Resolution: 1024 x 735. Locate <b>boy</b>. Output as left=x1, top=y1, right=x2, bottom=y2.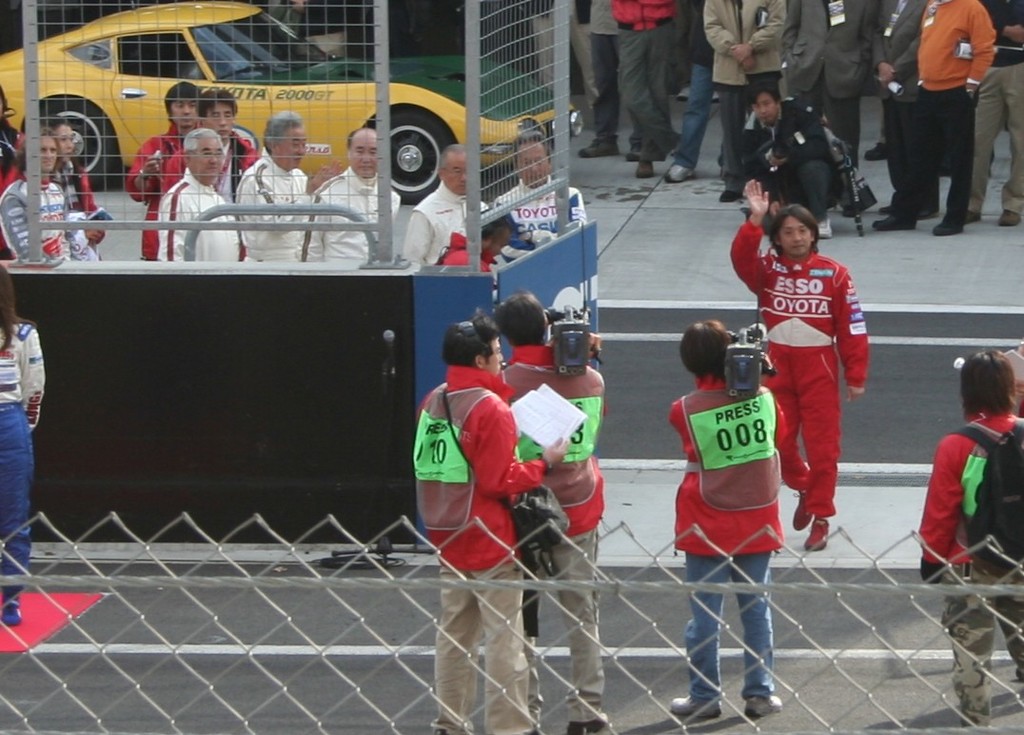
left=732, top=178, right=873, bottom=557.
